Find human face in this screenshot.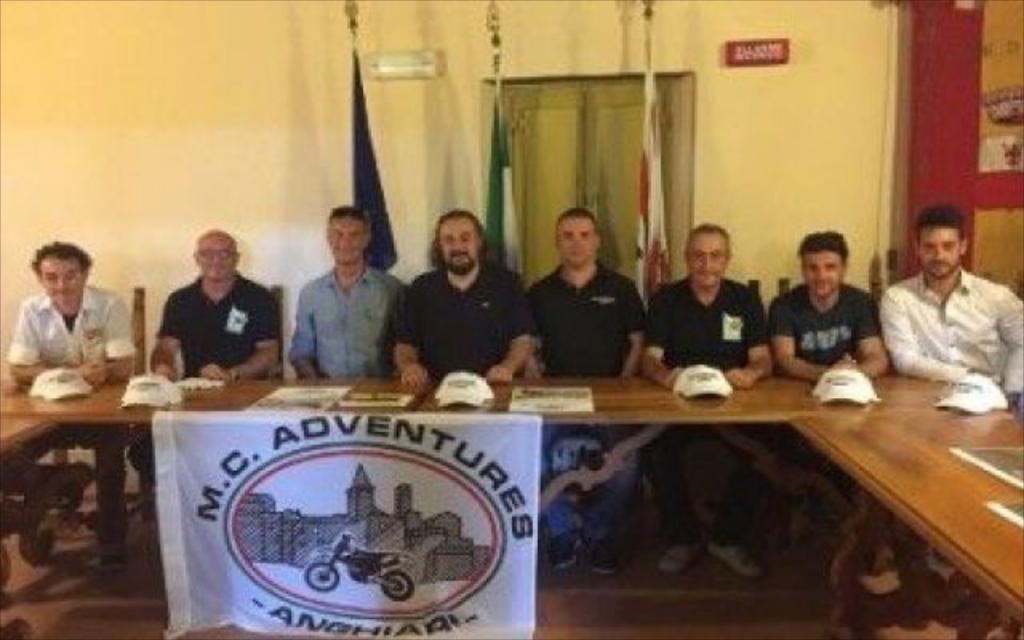
The bounding box for human face is (686,235,726,285).
